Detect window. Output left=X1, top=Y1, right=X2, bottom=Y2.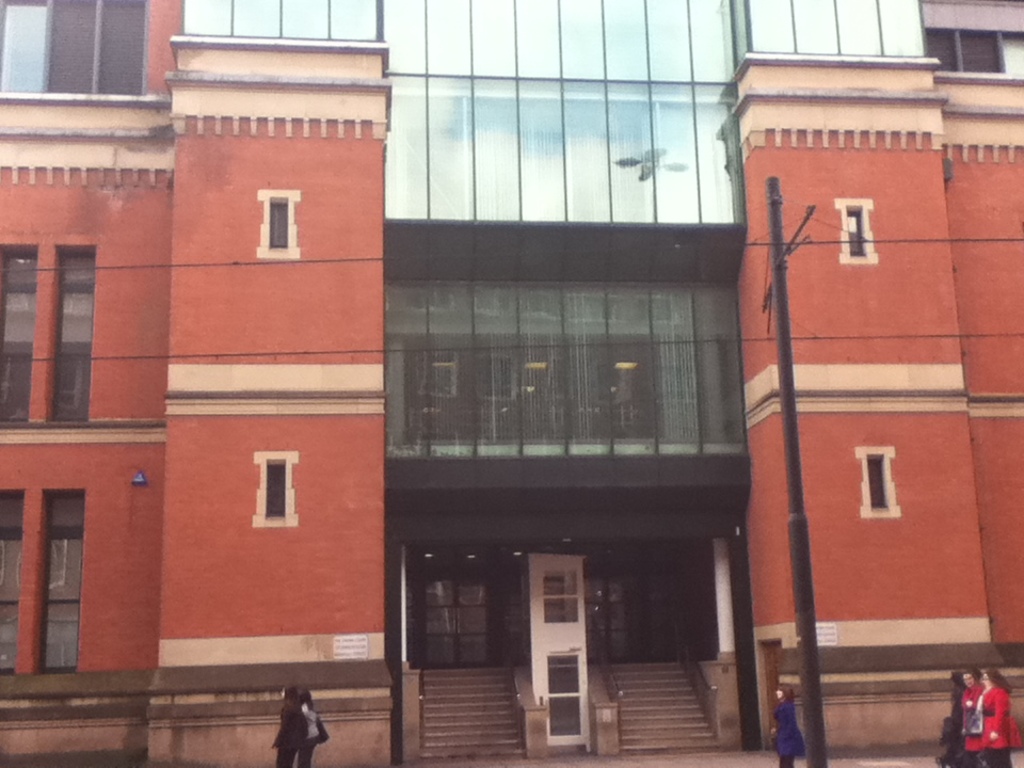
left=541, top=573, right=578, bottom=623.
